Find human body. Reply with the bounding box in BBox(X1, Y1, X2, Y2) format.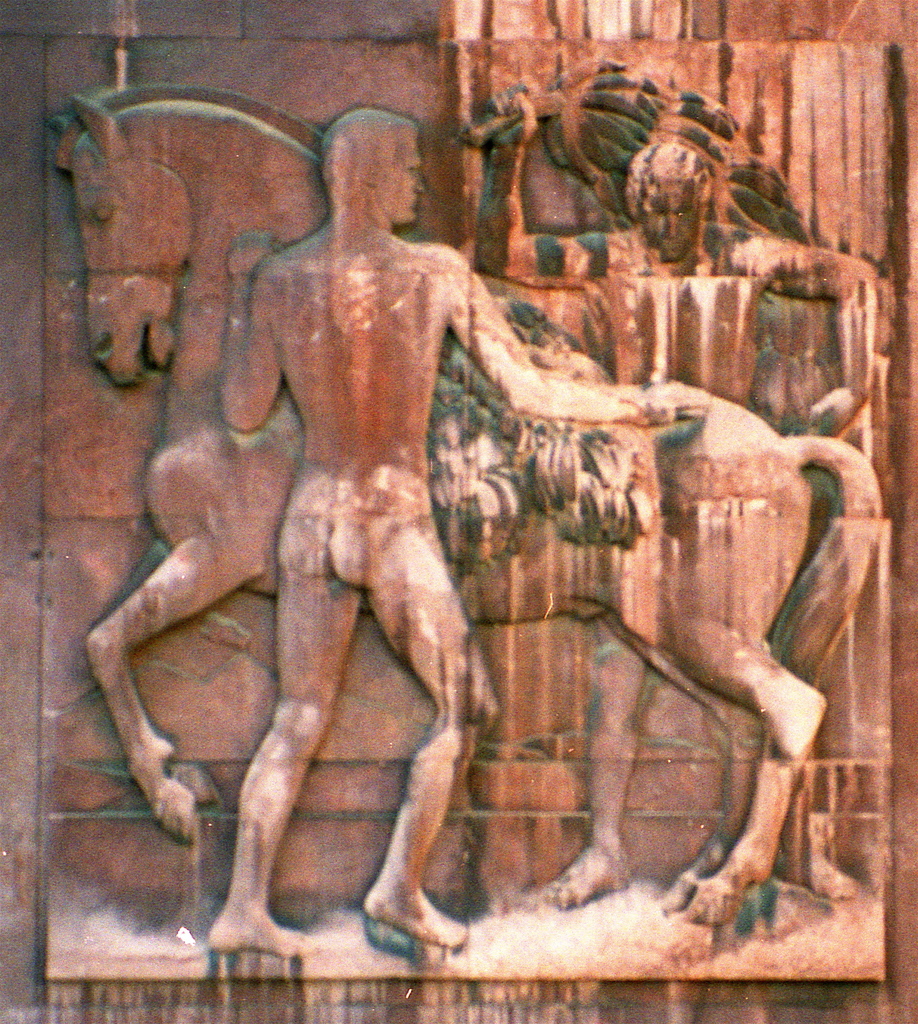
BBox(218, 113, 709, 956).
